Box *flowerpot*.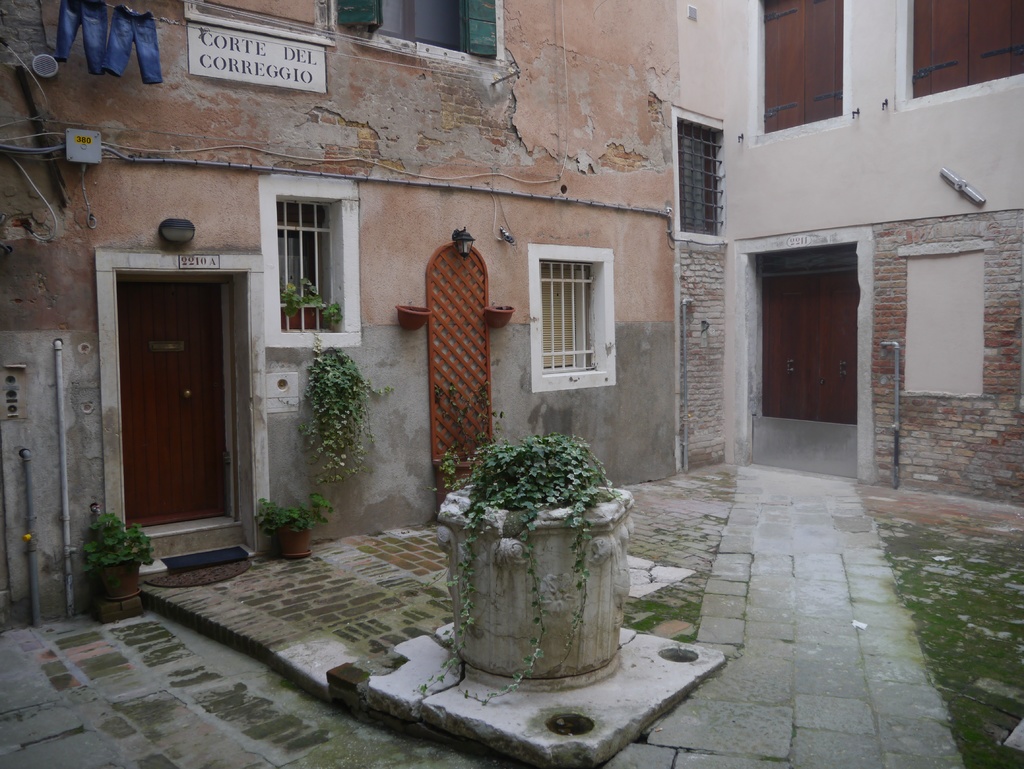
pyautogui.locateOnScreen(486, 299, 514, 332).
